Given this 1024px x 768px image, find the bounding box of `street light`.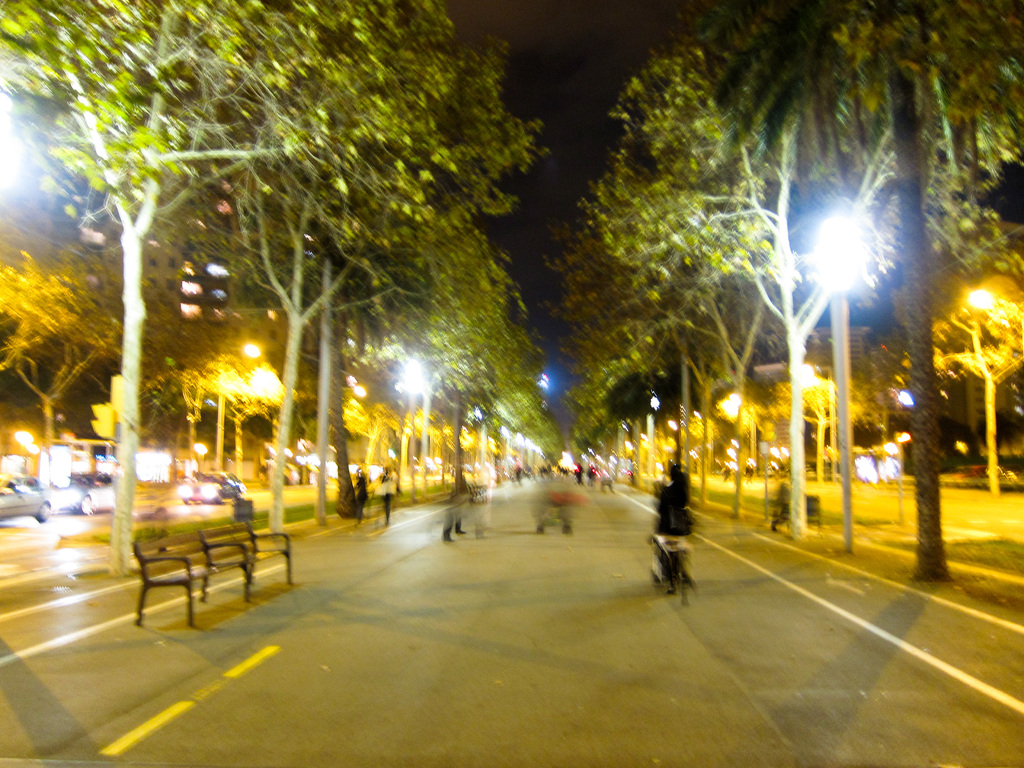
box=[215, 342, 257, 476].
